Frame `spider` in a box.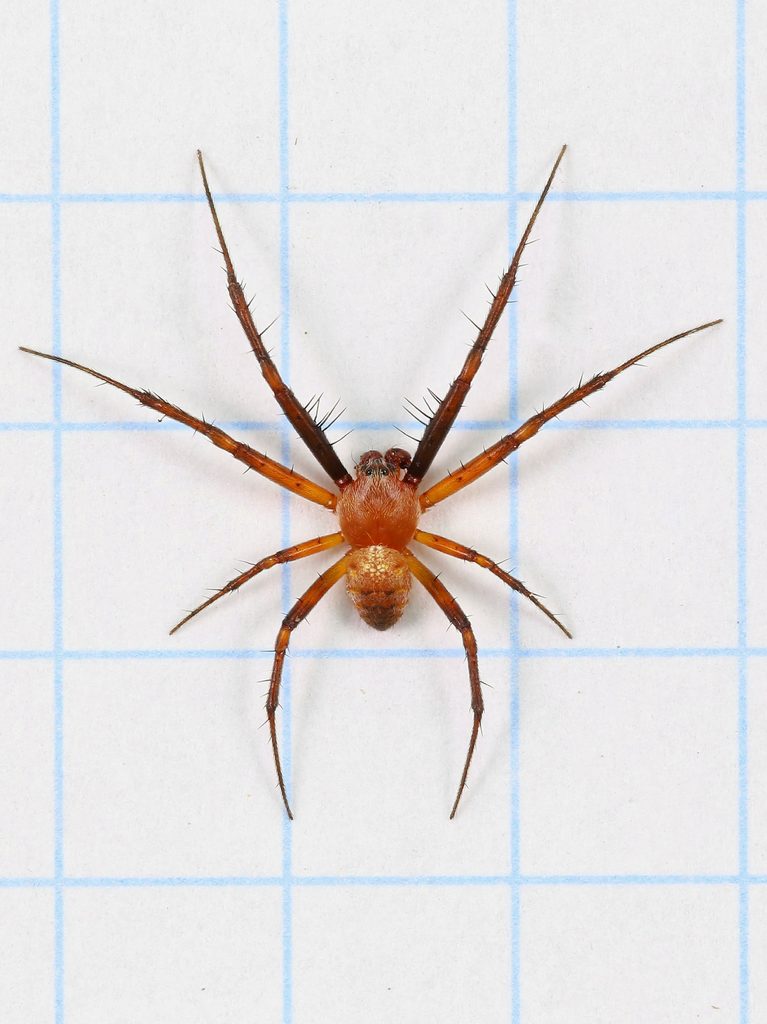
[x1=19, y1=140, x2=722, y2=821].
